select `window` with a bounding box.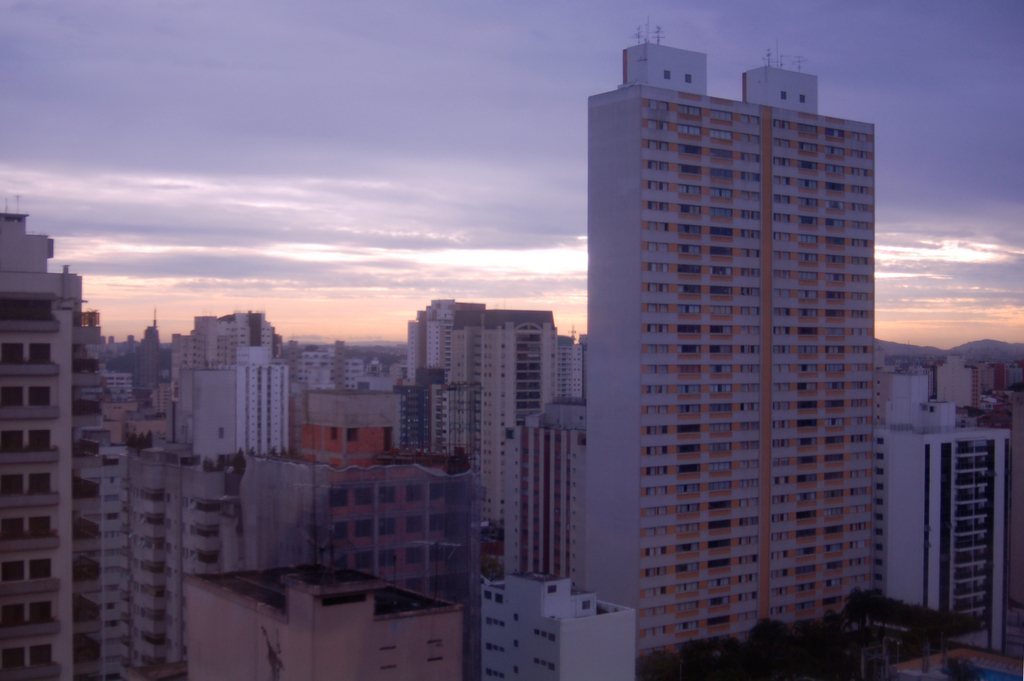
832:237:844:242.
